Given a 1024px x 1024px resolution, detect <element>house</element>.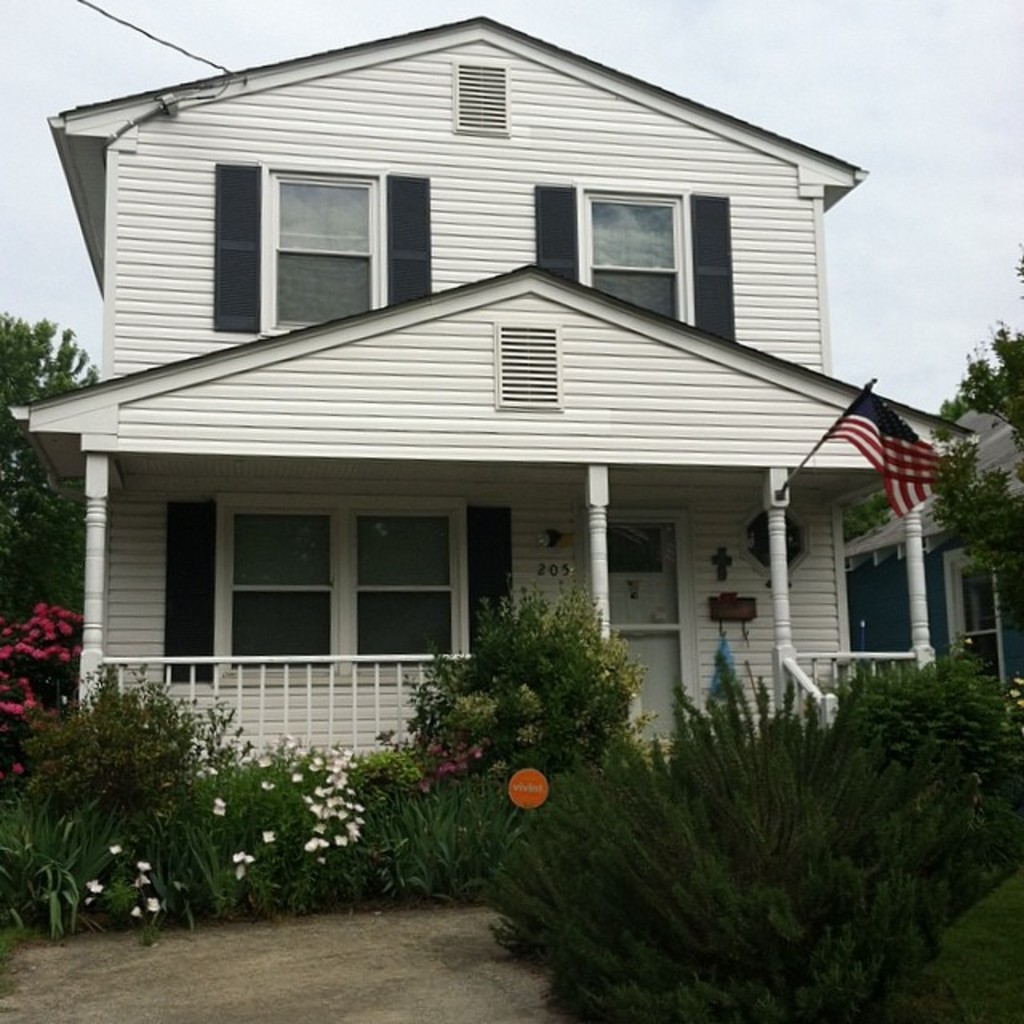
<bbox>10, 10, 986, 784</bbox>.
